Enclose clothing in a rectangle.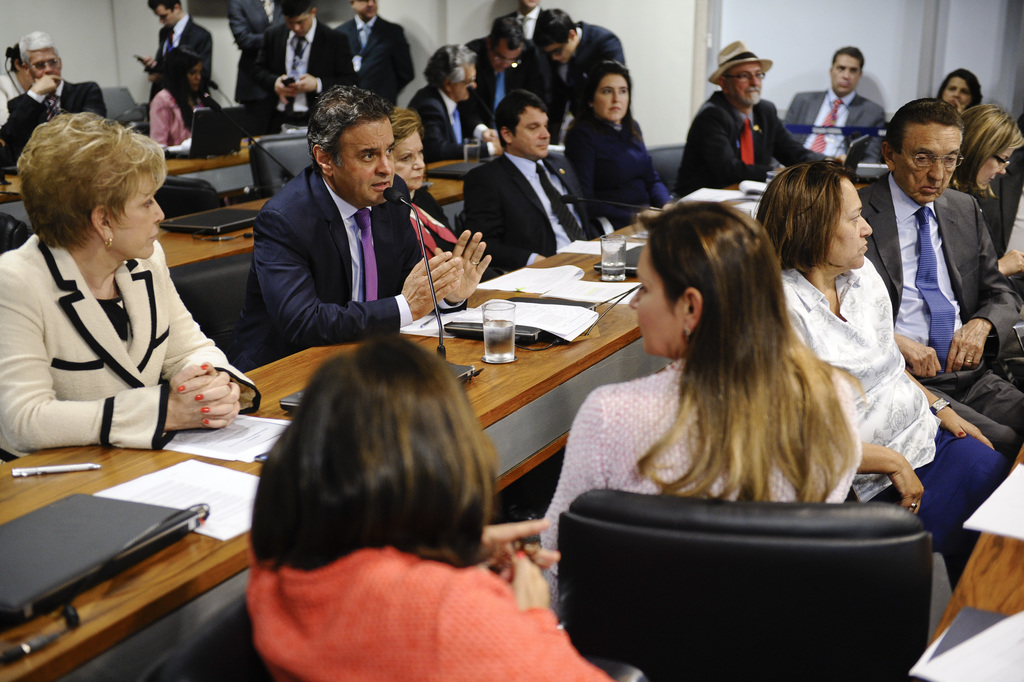
[226,0,288,115].
